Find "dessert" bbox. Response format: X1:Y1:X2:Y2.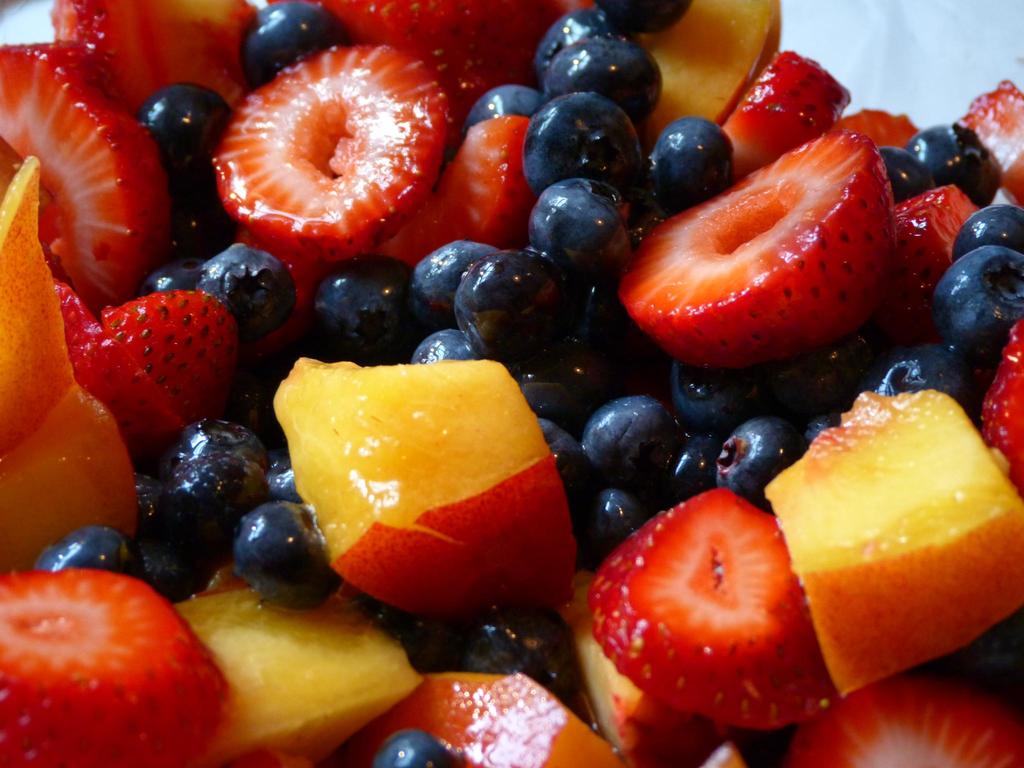
535:177:632:271.
